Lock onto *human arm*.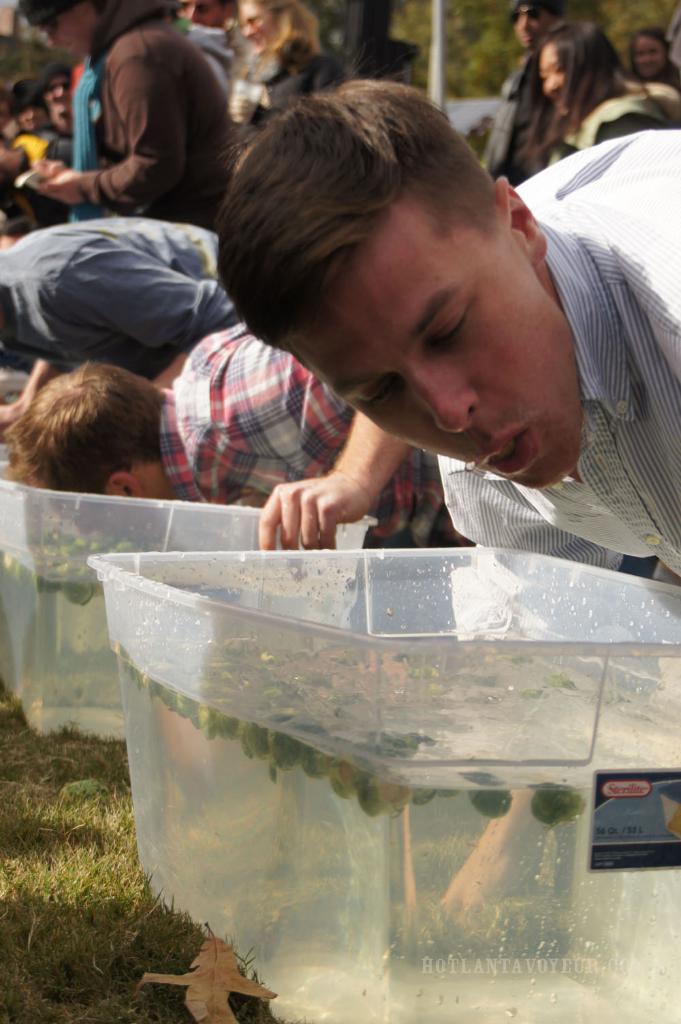
Locked: [603, 107, 669, 144].
